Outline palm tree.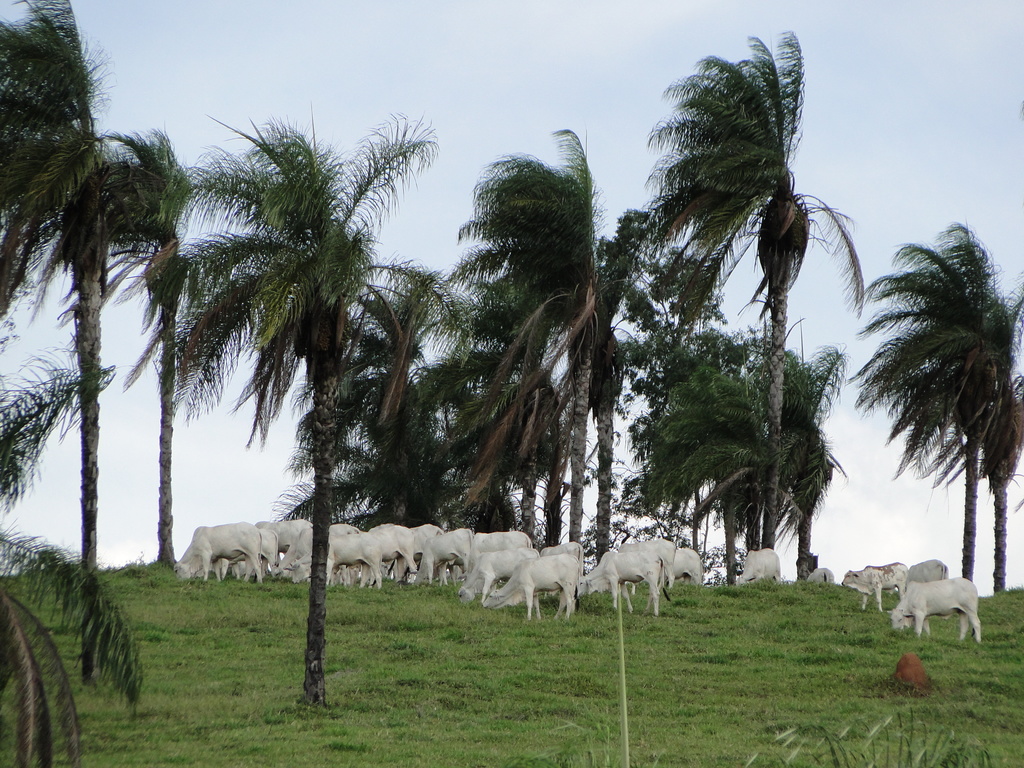
Outline: [left=675, top=44, right=786, bottom=425].
